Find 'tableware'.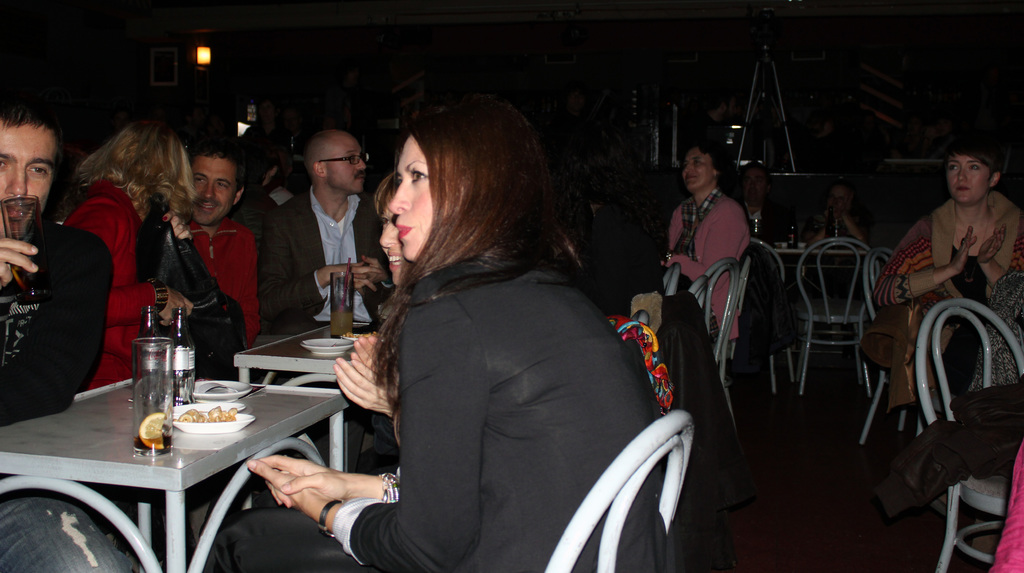
{"left": 300, "top": 335, "right": 354, "bottom": 359}.
